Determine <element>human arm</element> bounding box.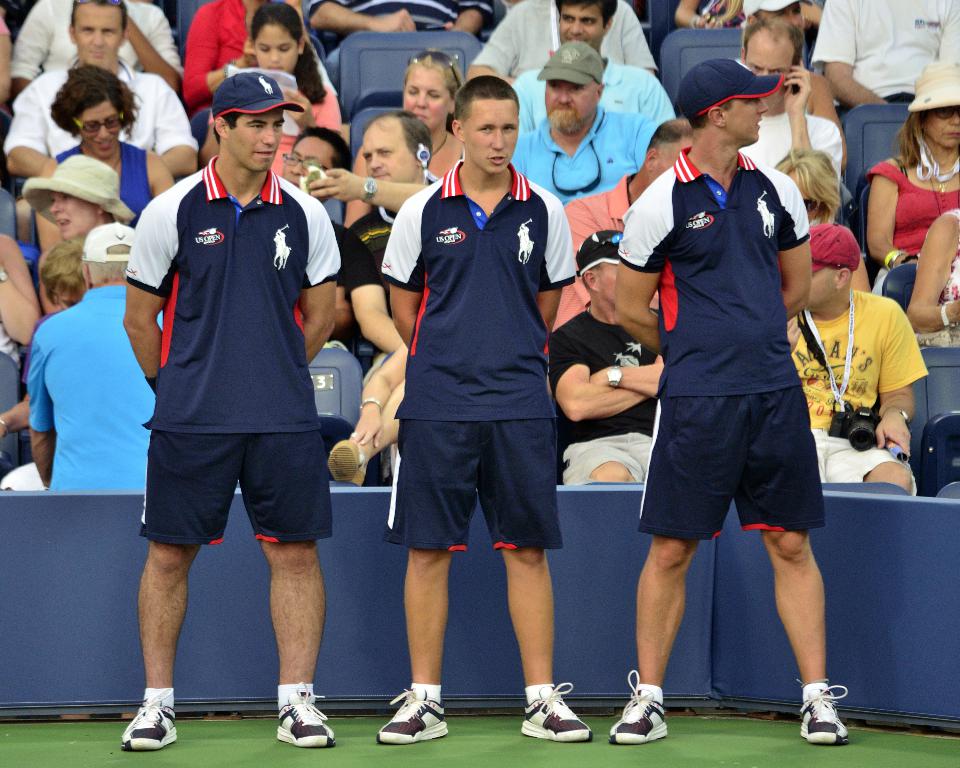
Determined: <region>22, 331, 69, 495</region>.
